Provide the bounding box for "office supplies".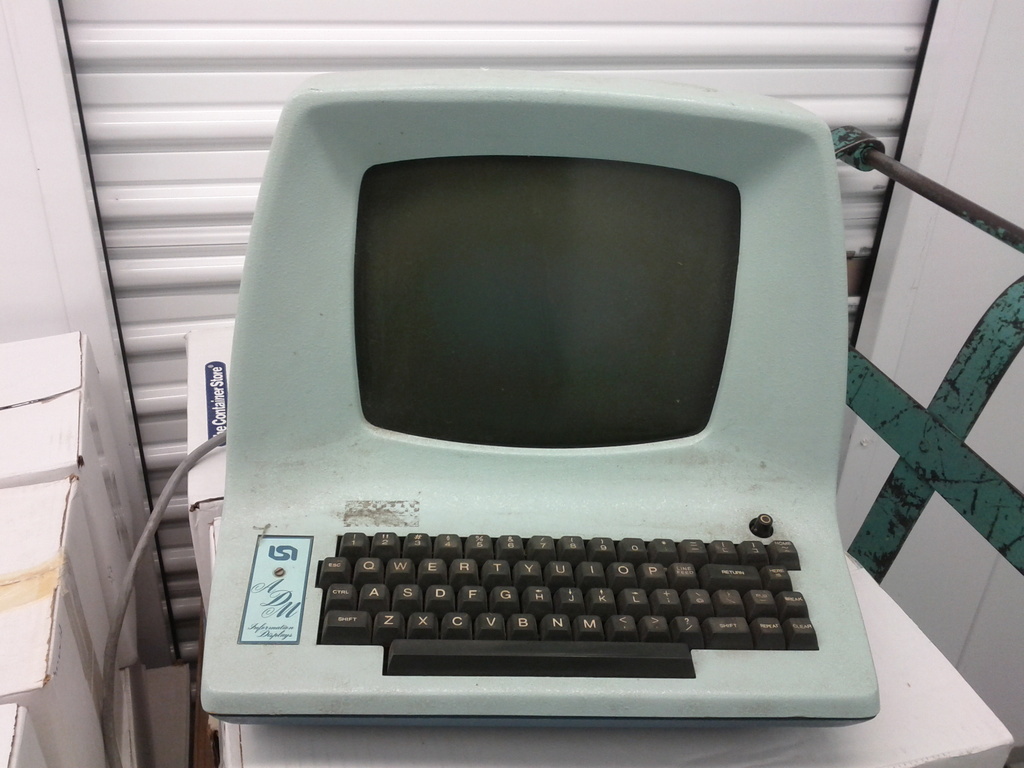
pyautogui.locateOnScreen(217, 502, 1011, 767).
